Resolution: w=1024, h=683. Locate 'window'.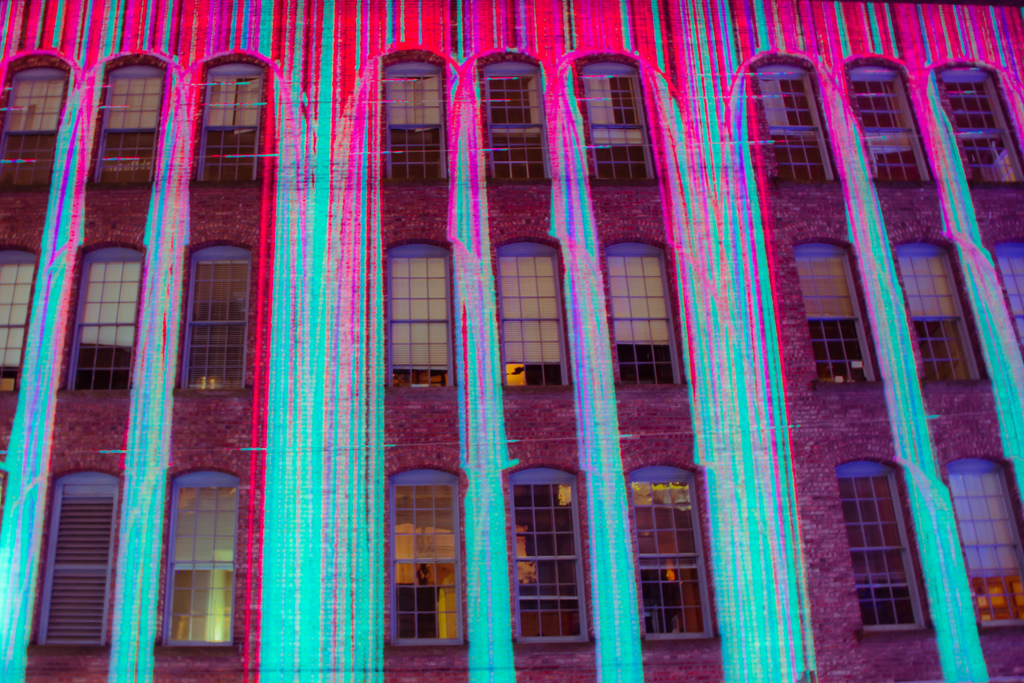
bbox=(934, 66, 1023, 190).
